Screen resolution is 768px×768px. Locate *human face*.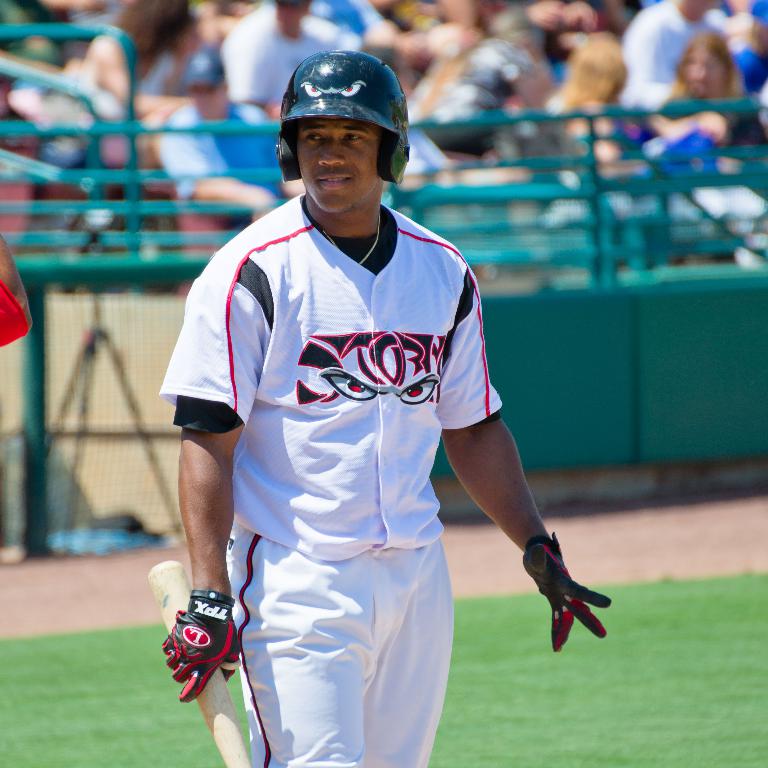
bbox=(299, 121, 382, 216).
